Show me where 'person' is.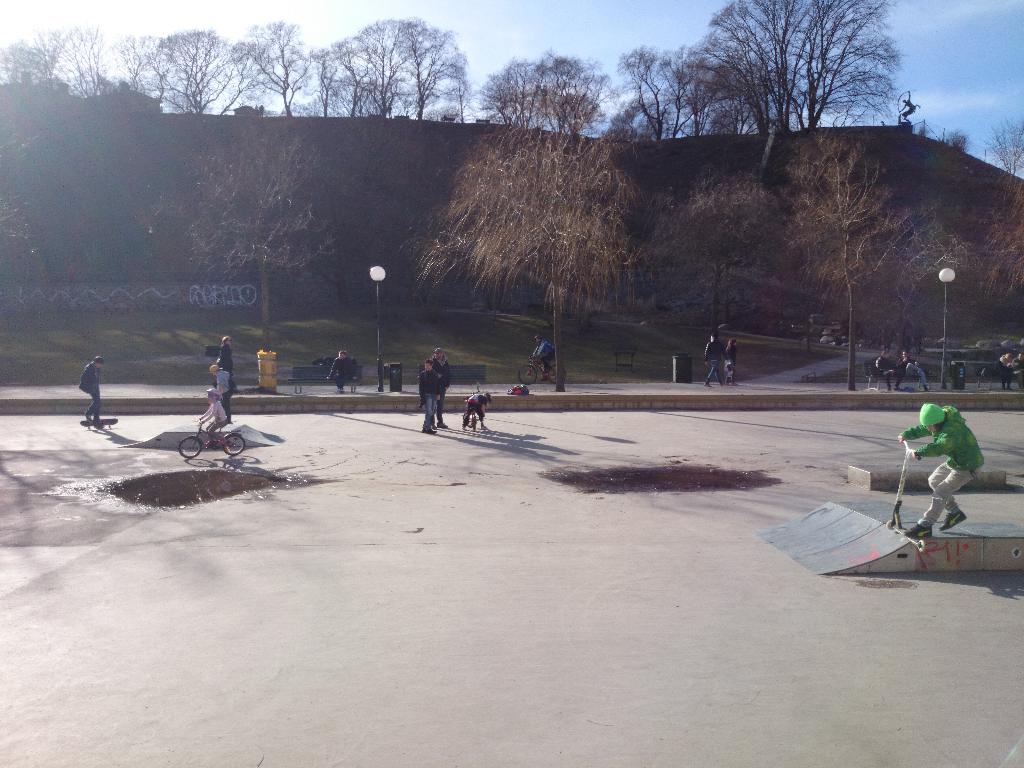
'person' is at {"x1": 875, "y1": 346, "x2": 899, "y2": 371}.
